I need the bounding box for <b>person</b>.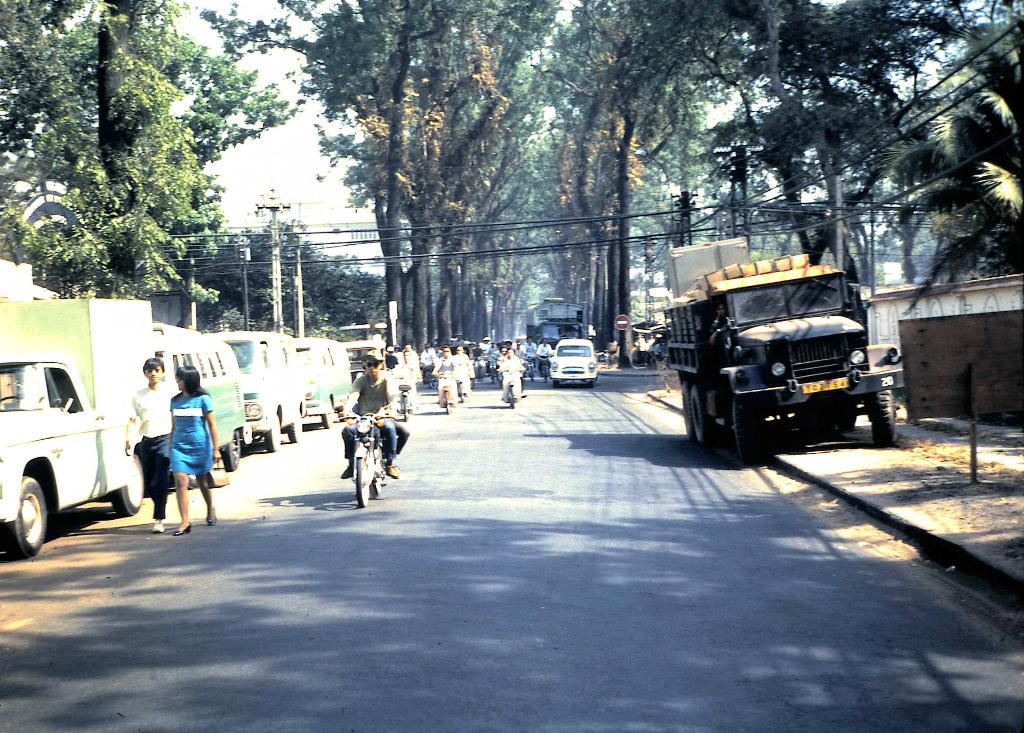
Here it is: [x1=709, y1=303, x2=728, y2=350].
